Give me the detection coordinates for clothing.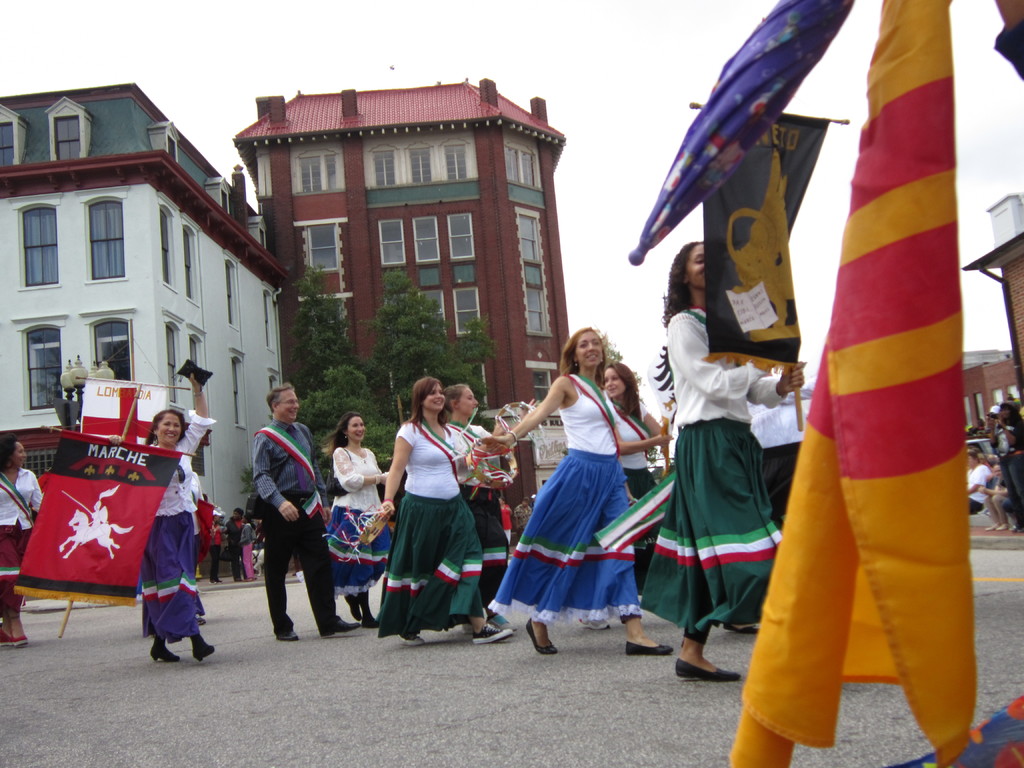
box(0, 469, 42, 619).
